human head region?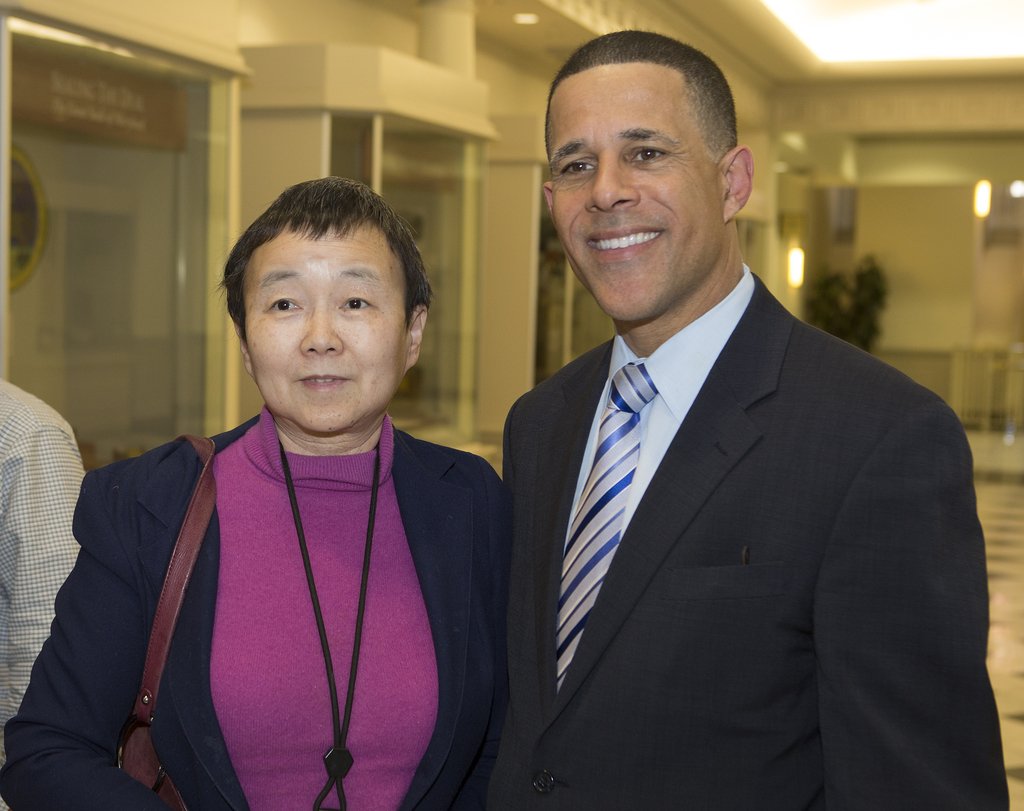
221, 176, 426, 433
